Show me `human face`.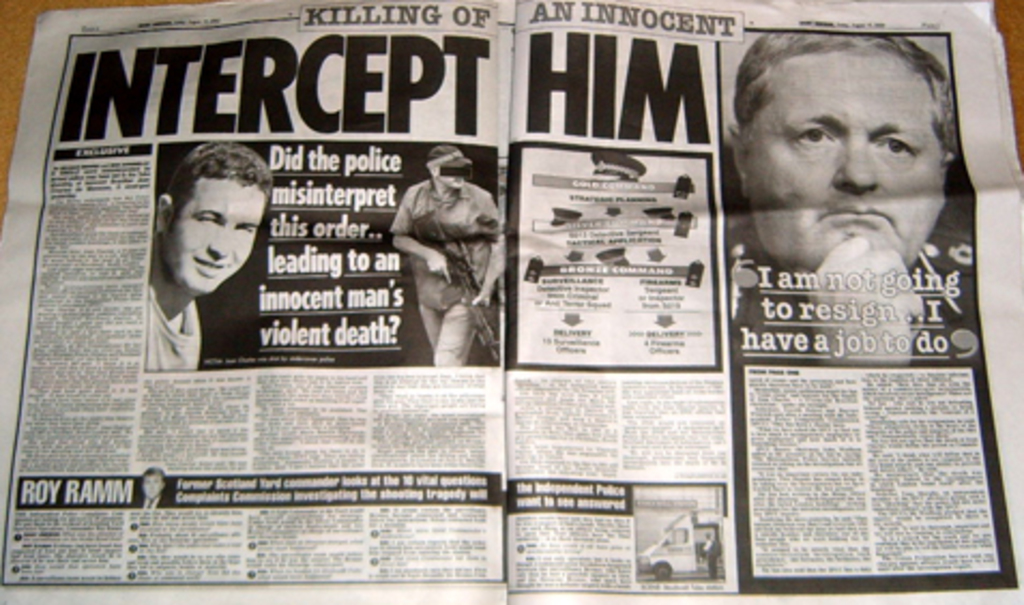
`human face` is here: rect(743, 47, 947, 266).
